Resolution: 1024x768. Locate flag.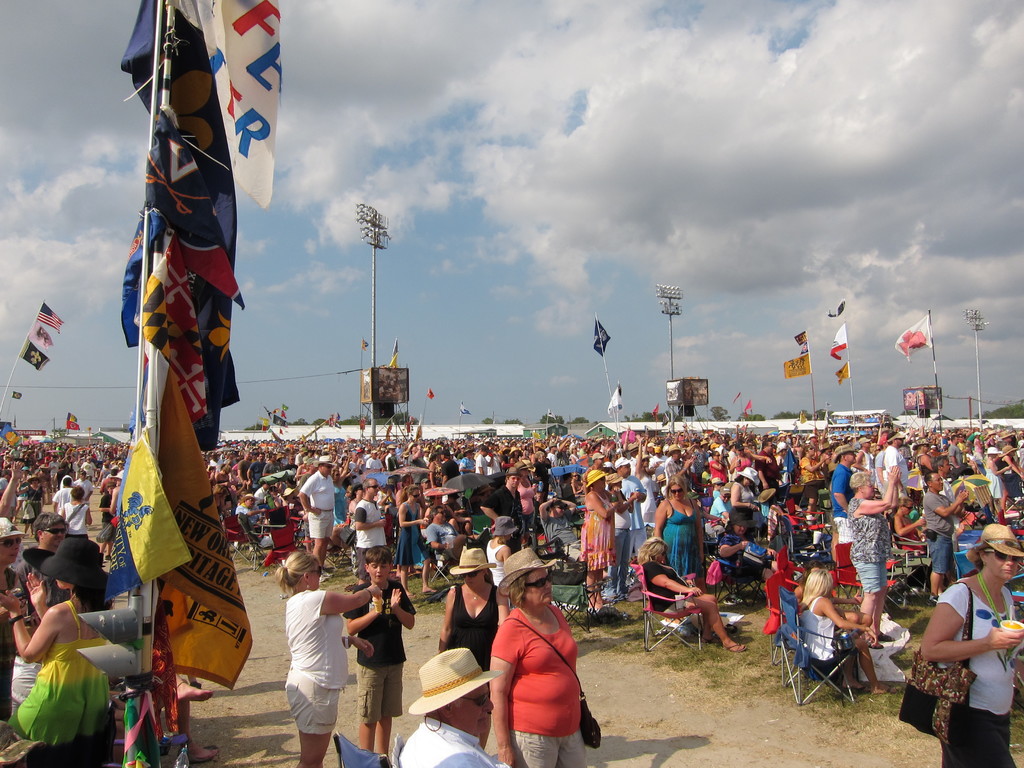
bbox=[887, 312, 938, 364].
